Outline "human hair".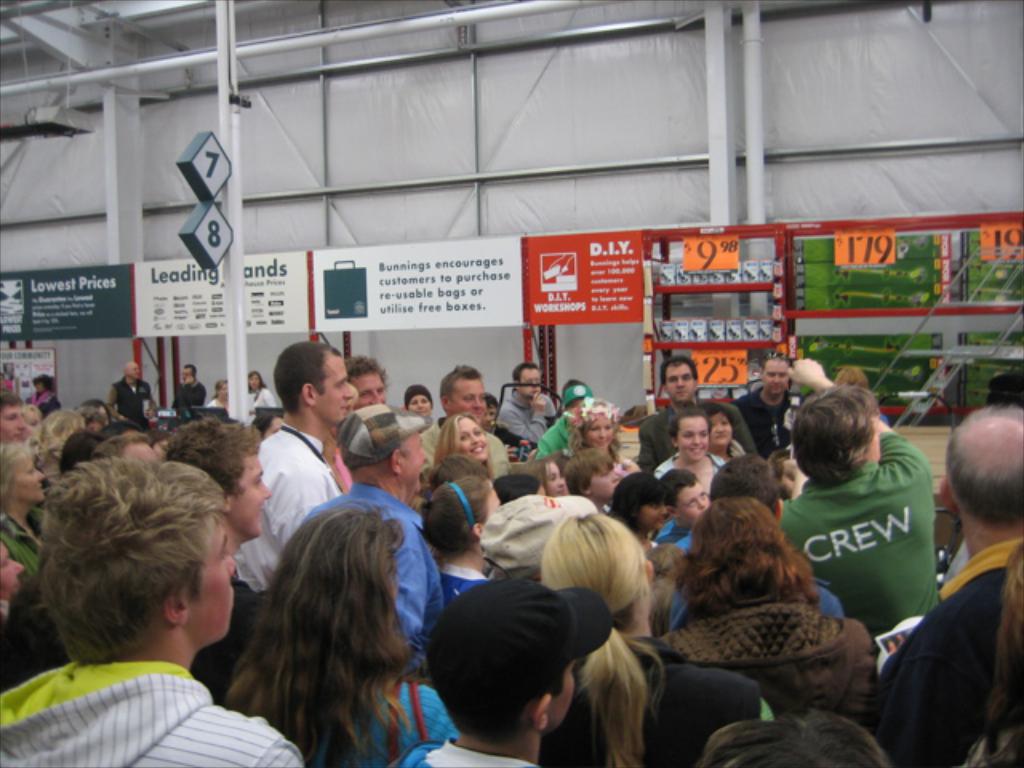
Outline: l=347, t=354, r=384, b=384.
